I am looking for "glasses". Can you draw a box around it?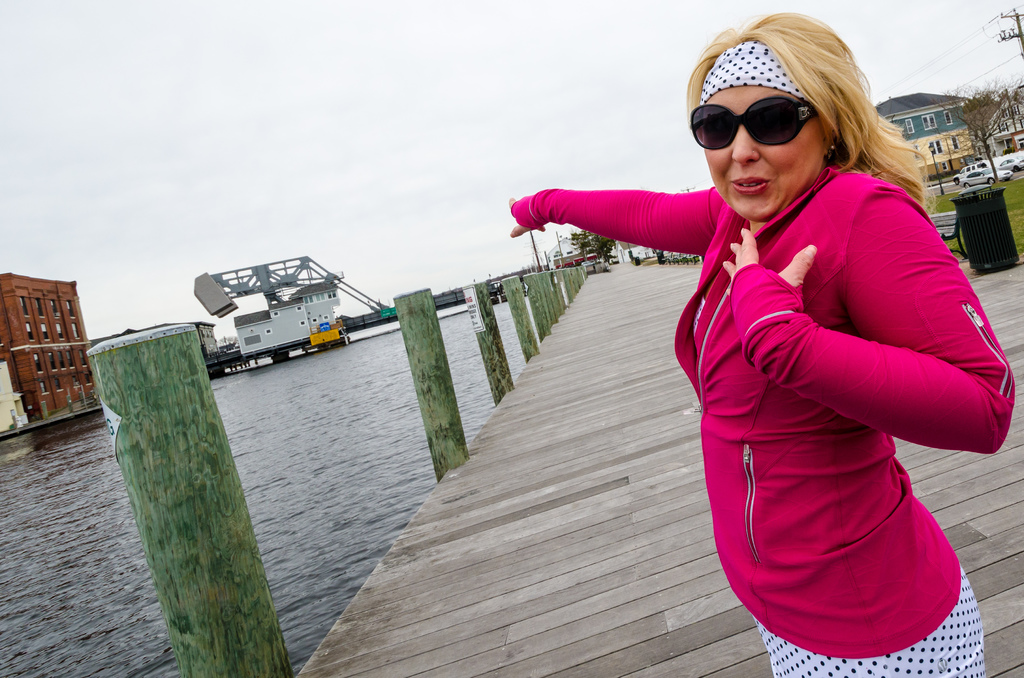
Sure, the bounding box is [left=685, top=94, right=819, bottom=147].
